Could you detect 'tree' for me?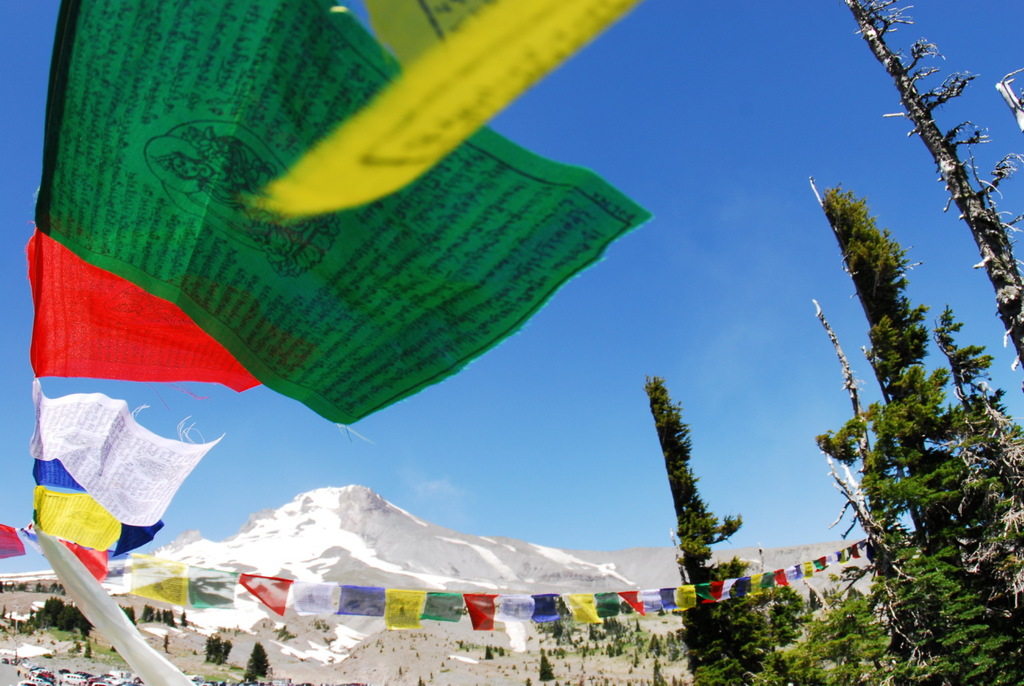
Detection result: 247 645 269 685.
